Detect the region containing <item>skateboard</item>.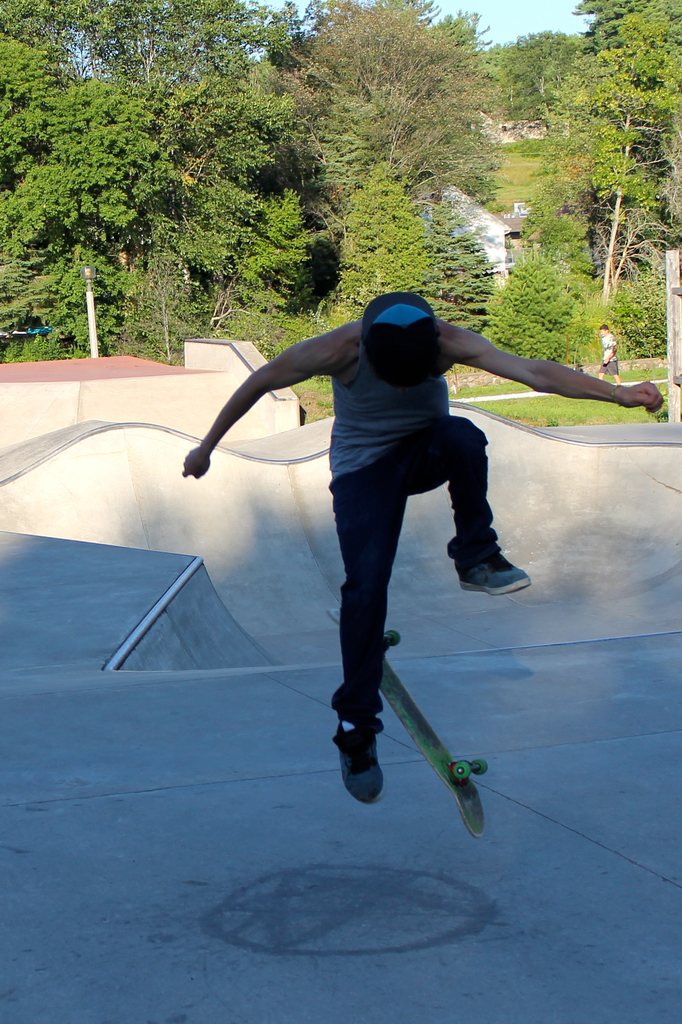
[343, 620, 495, 829].
